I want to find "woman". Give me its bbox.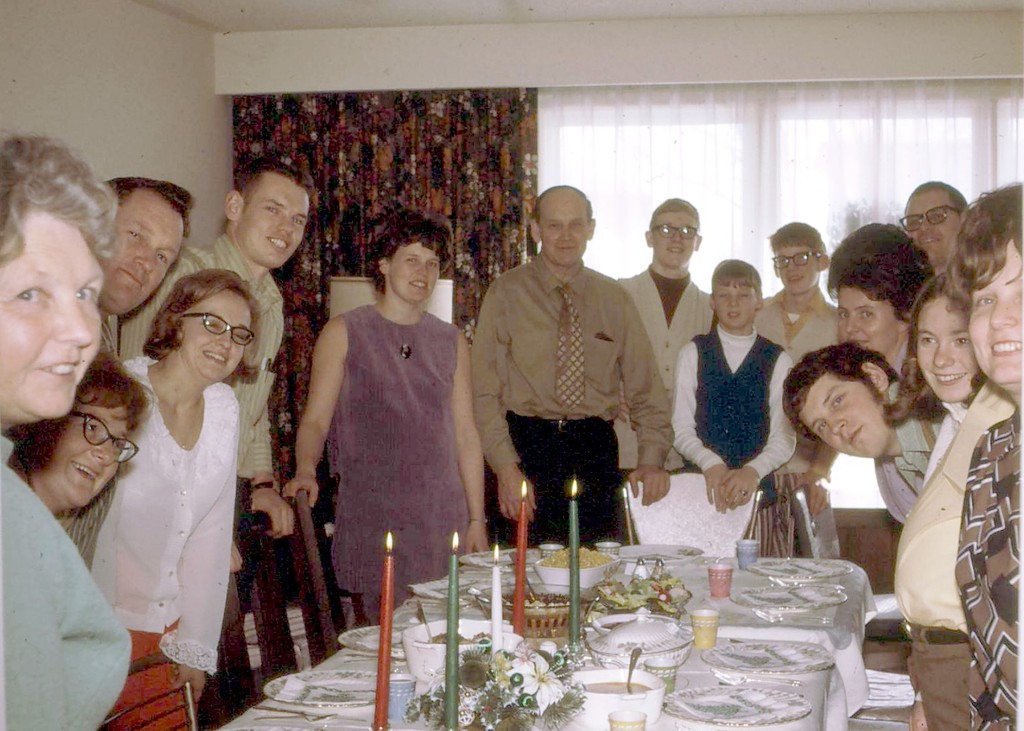
select_region(2, 133, 141, 730).
